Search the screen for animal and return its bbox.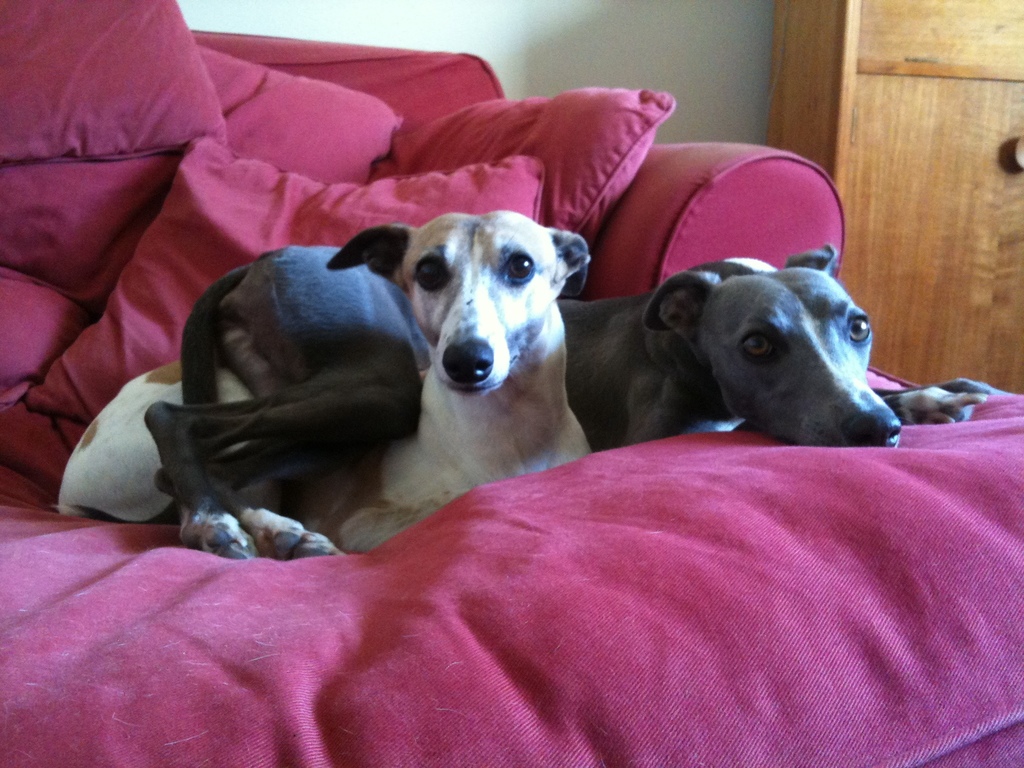
Found: x1=58, y1=209, x2=593, y2=554.
